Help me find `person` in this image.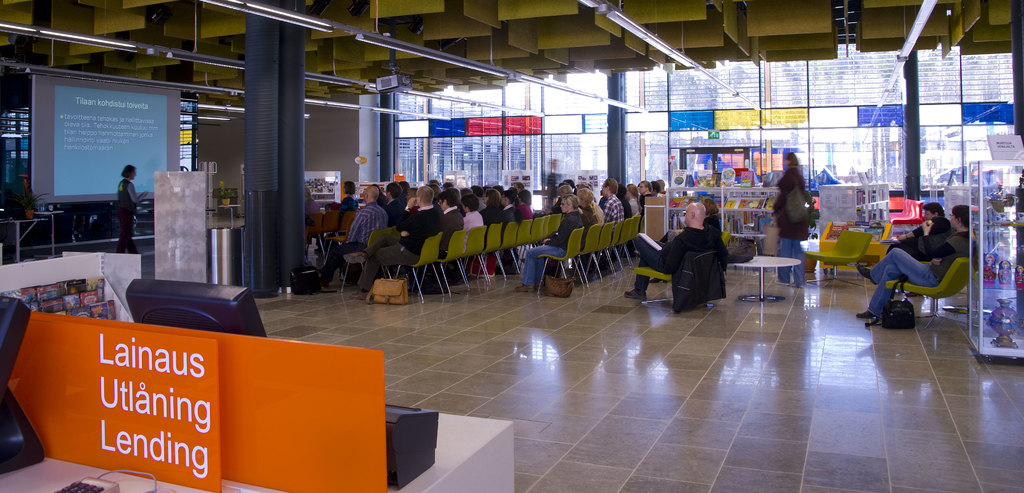
Found it: 13:172:40:228.
